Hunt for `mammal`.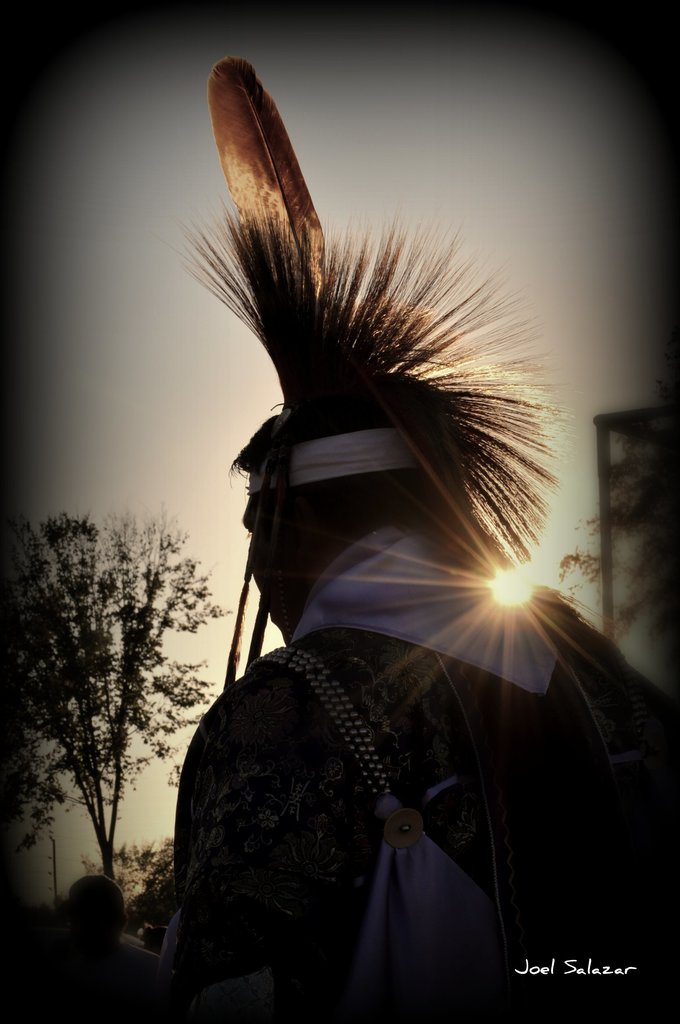
Hunted down at [136, 47, 679, 1023].
